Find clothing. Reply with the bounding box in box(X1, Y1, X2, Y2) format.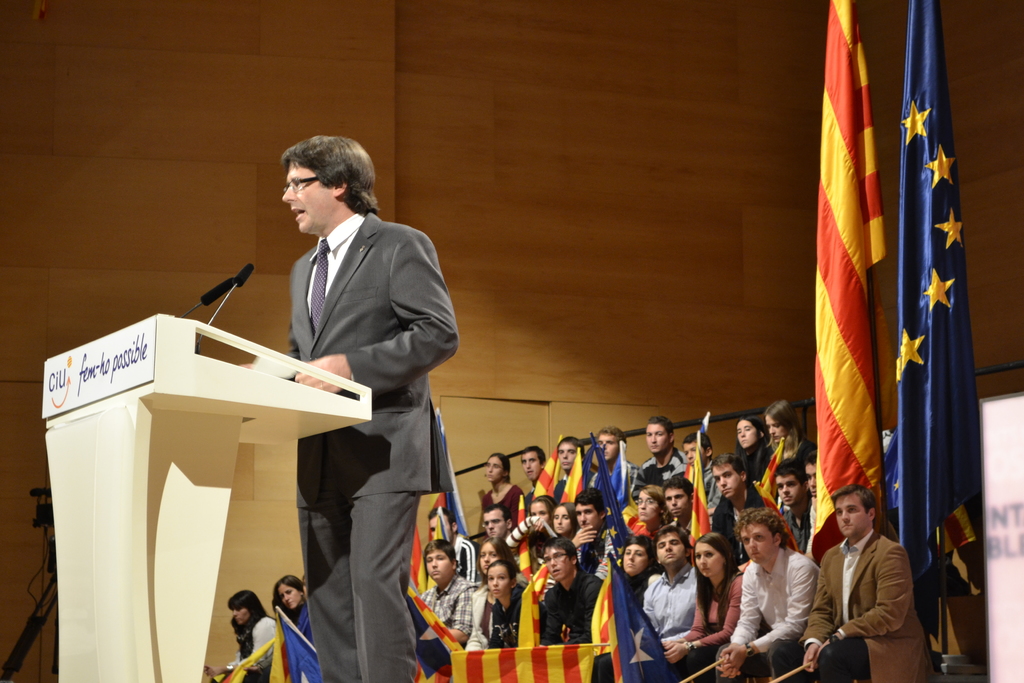
box(541, 564, 602, 645).
